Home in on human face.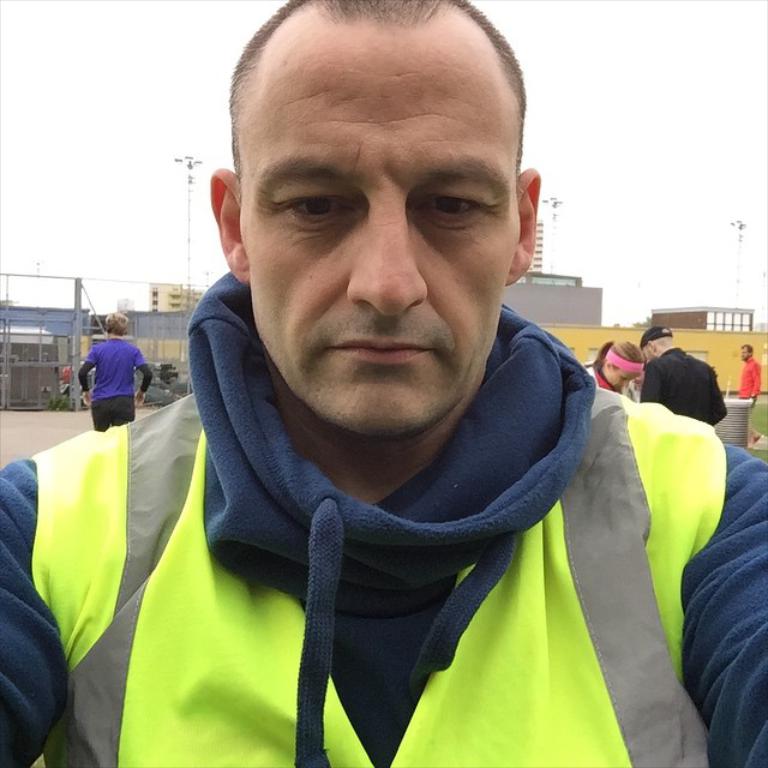
Homed in at x1=643, y1=344, x2=653, y2=364.
